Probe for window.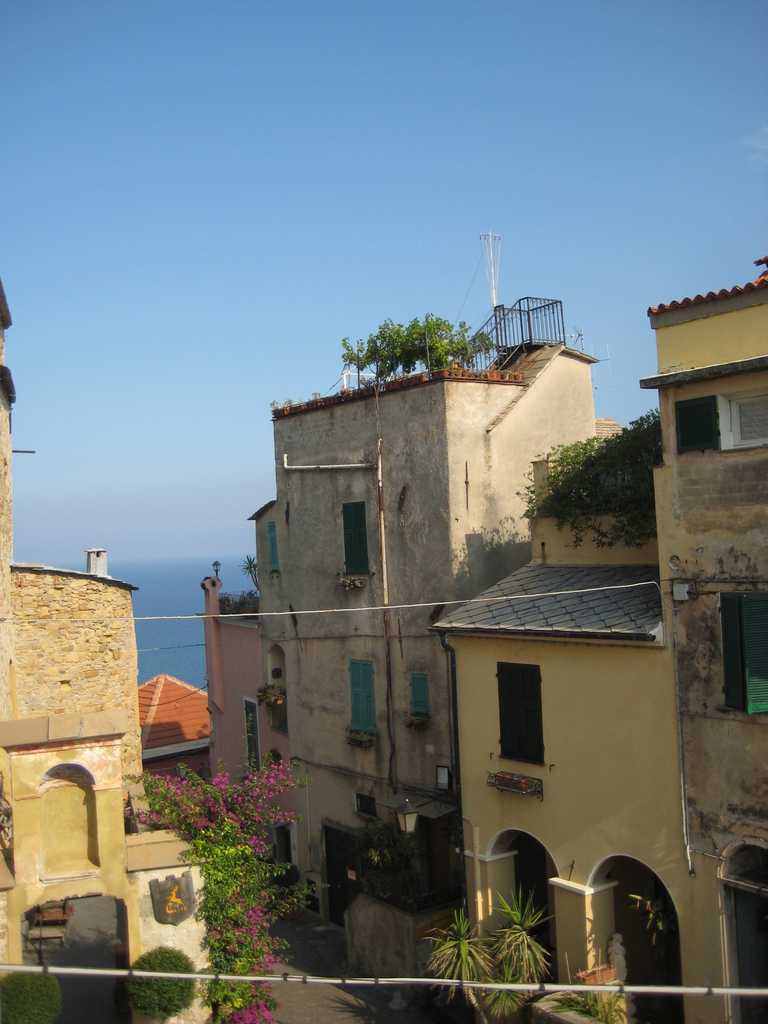
Probe result: box=[344, 500, 383, 570].
